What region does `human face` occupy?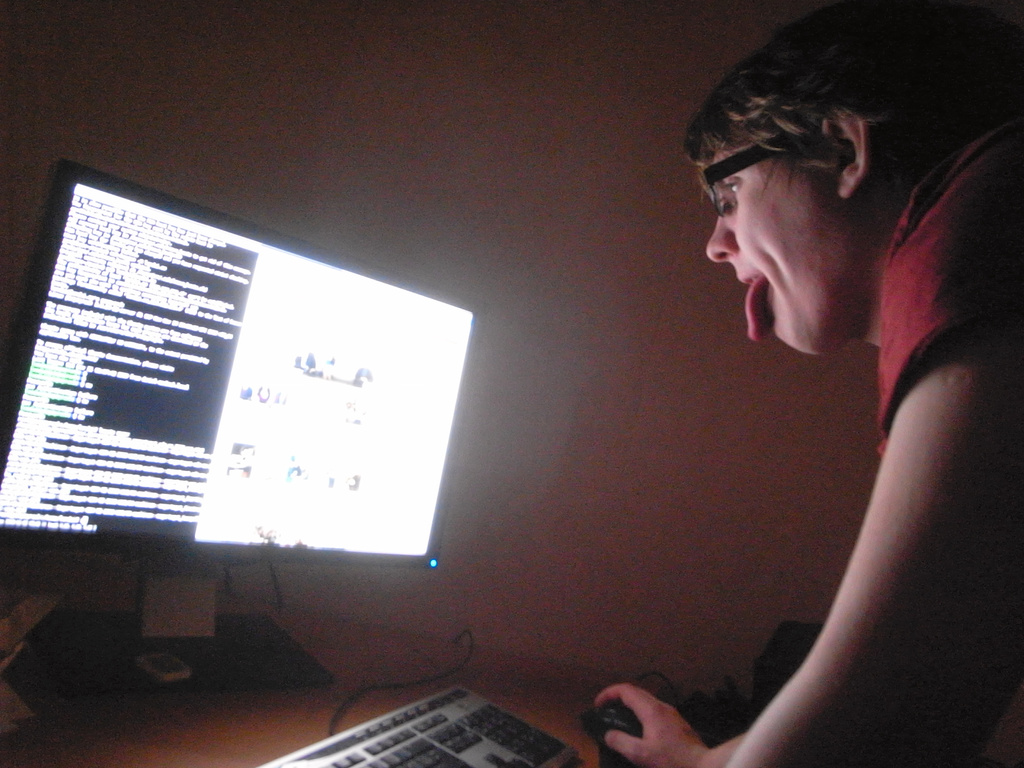
<region>707, 147, 845, 353</region>.
